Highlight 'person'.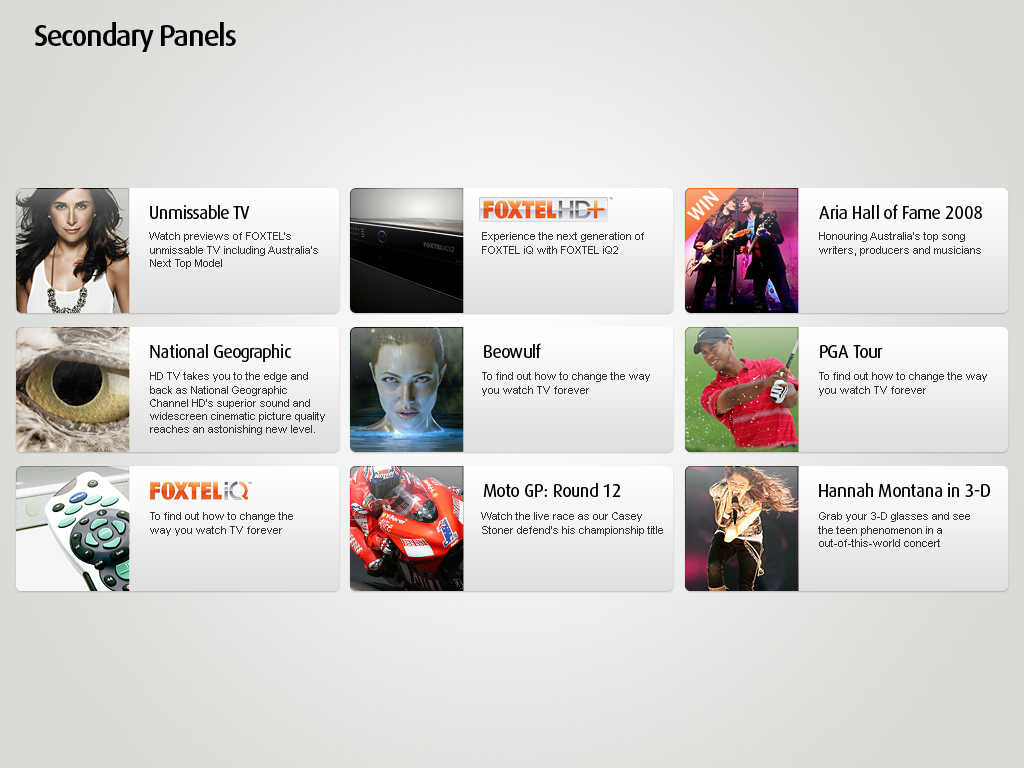
Highlighted region: bbox=[706, 467, 799, 593].
